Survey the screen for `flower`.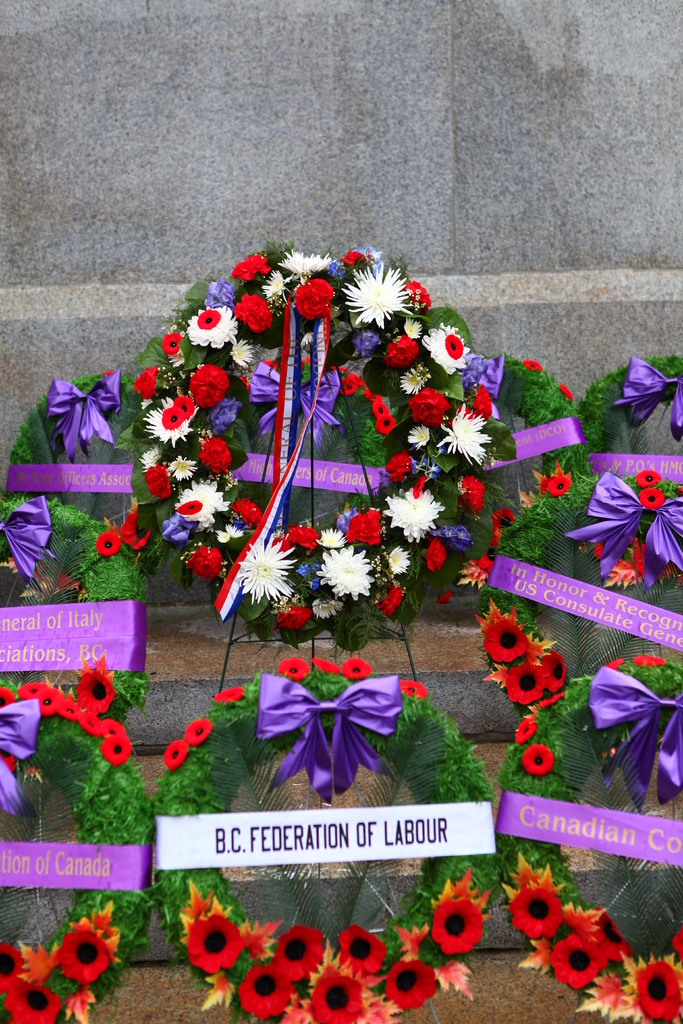
Survey found: select_region(95, 532, 120, 560).
